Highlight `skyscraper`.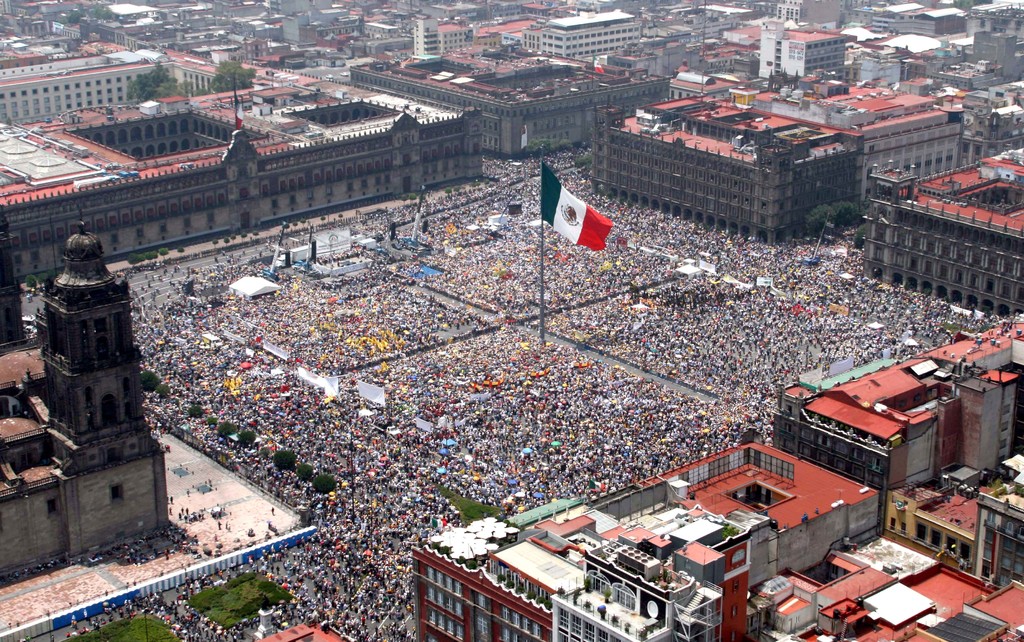
Highlighted region: [0,45,168,131].
